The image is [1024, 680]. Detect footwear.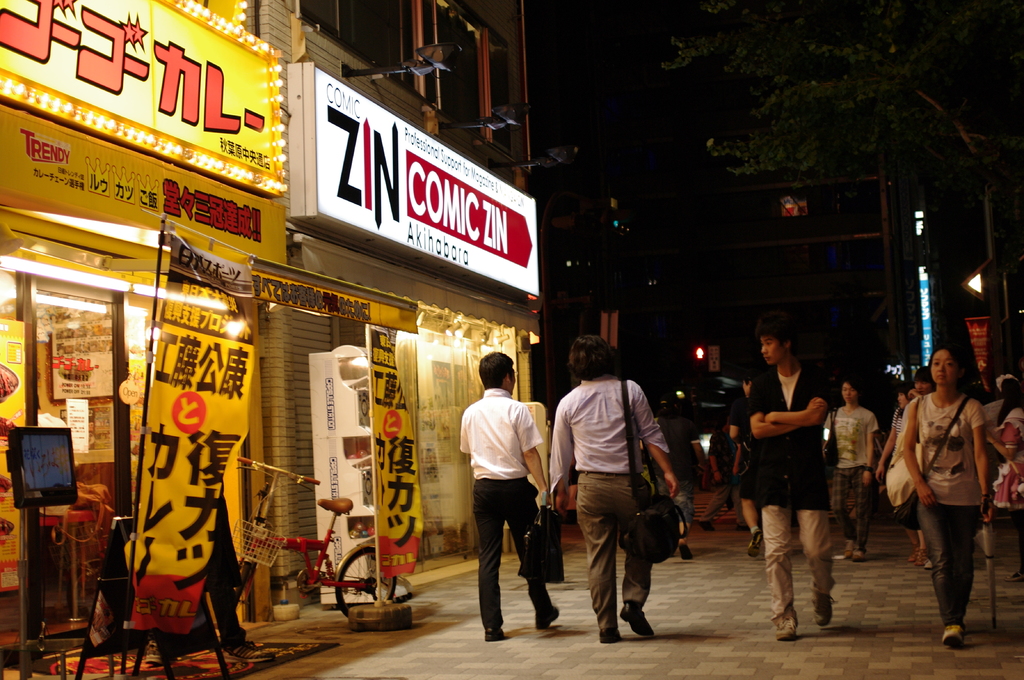
Detection: BBox(939, 622, 968, 654).
